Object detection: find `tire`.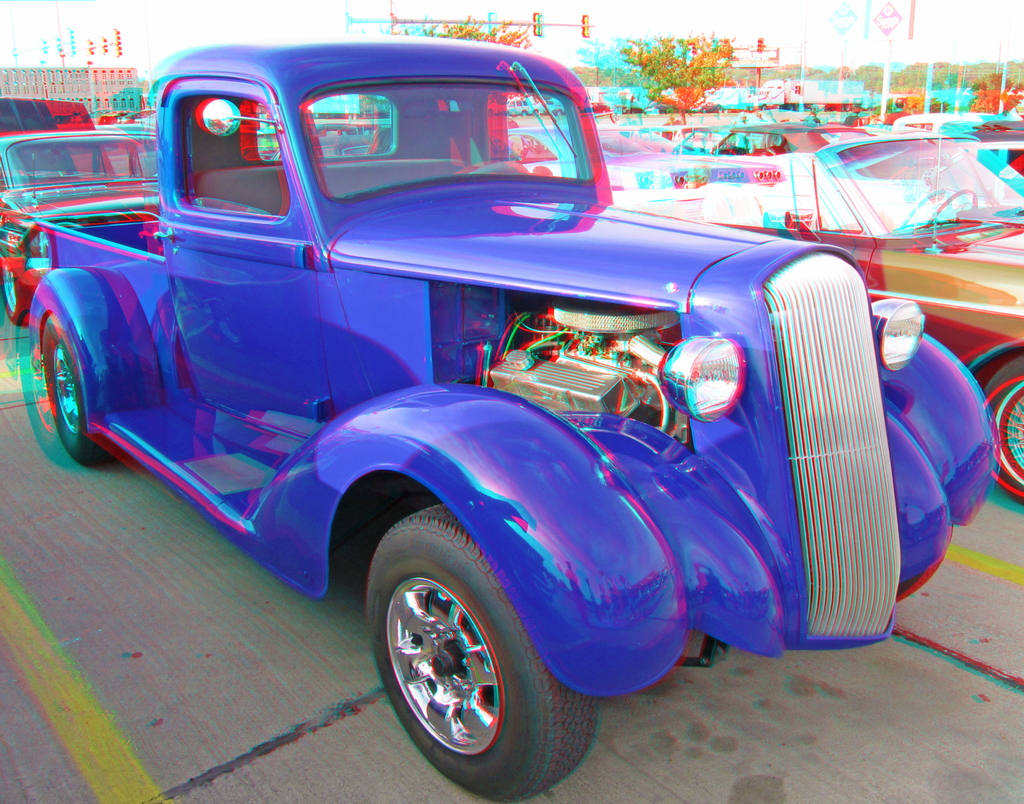
0/254/22/329.
